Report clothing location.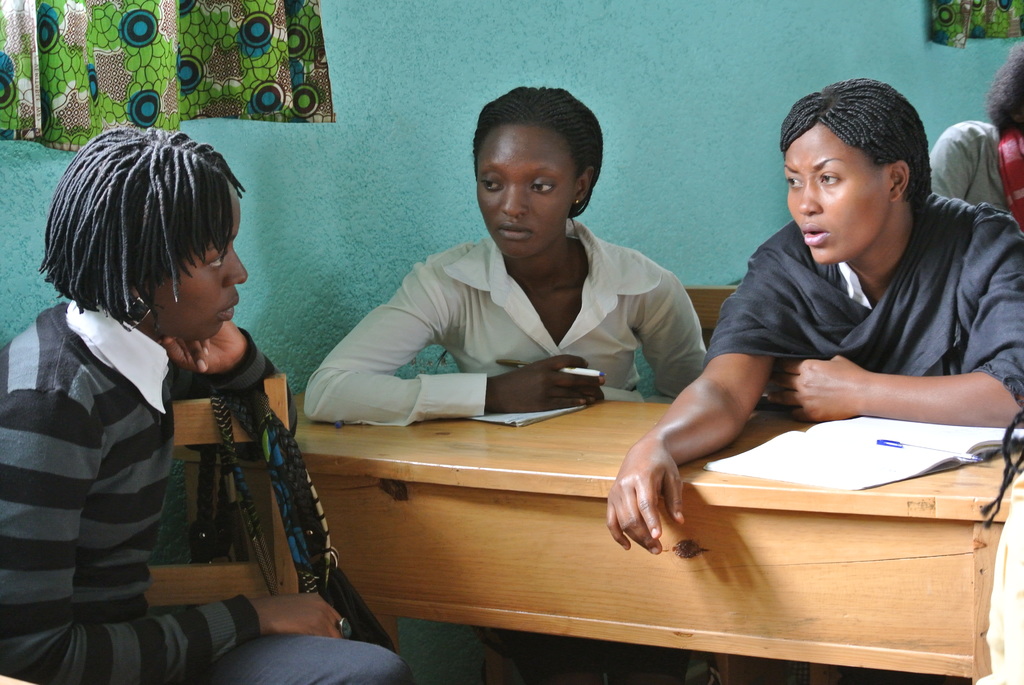
Report: <box>931,118,1023,224</box>.
